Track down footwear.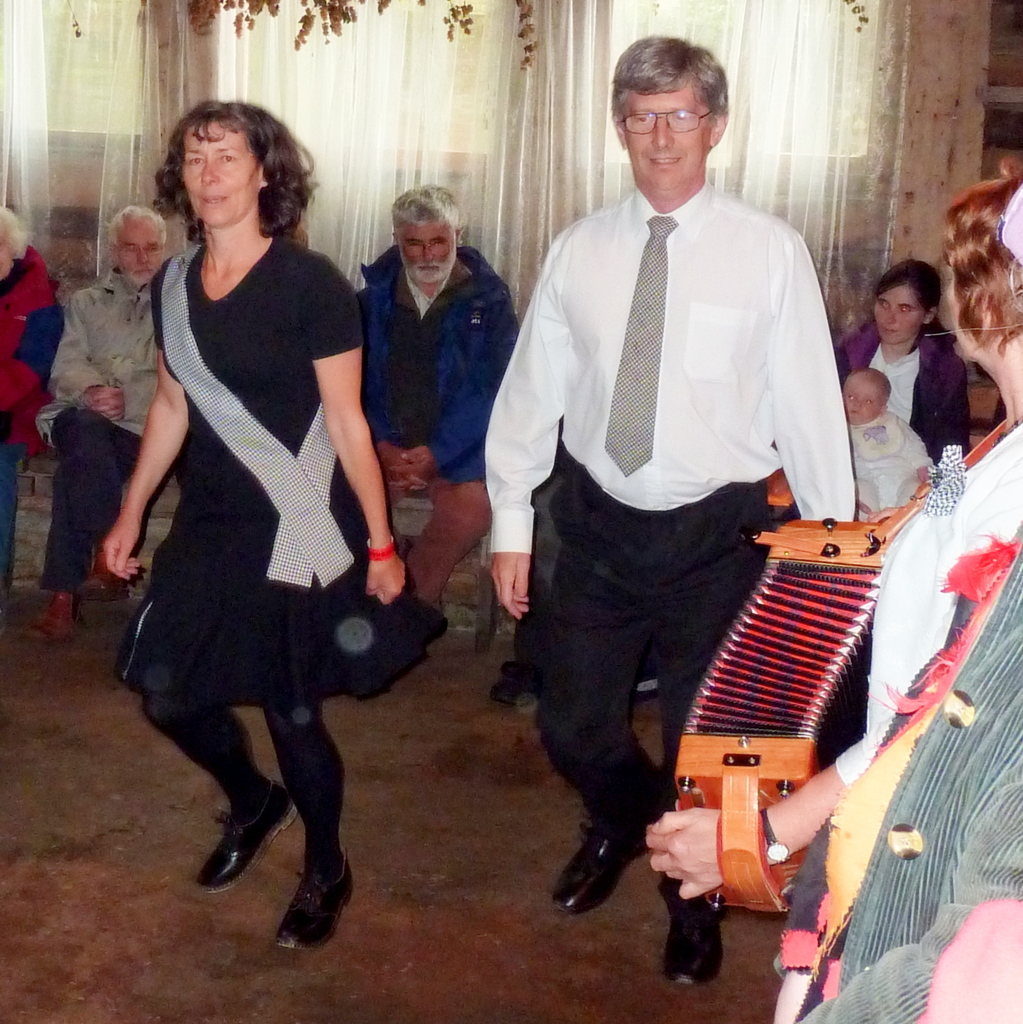
Tracked to <bbox>545, 813, 657, 923</bbox>.
